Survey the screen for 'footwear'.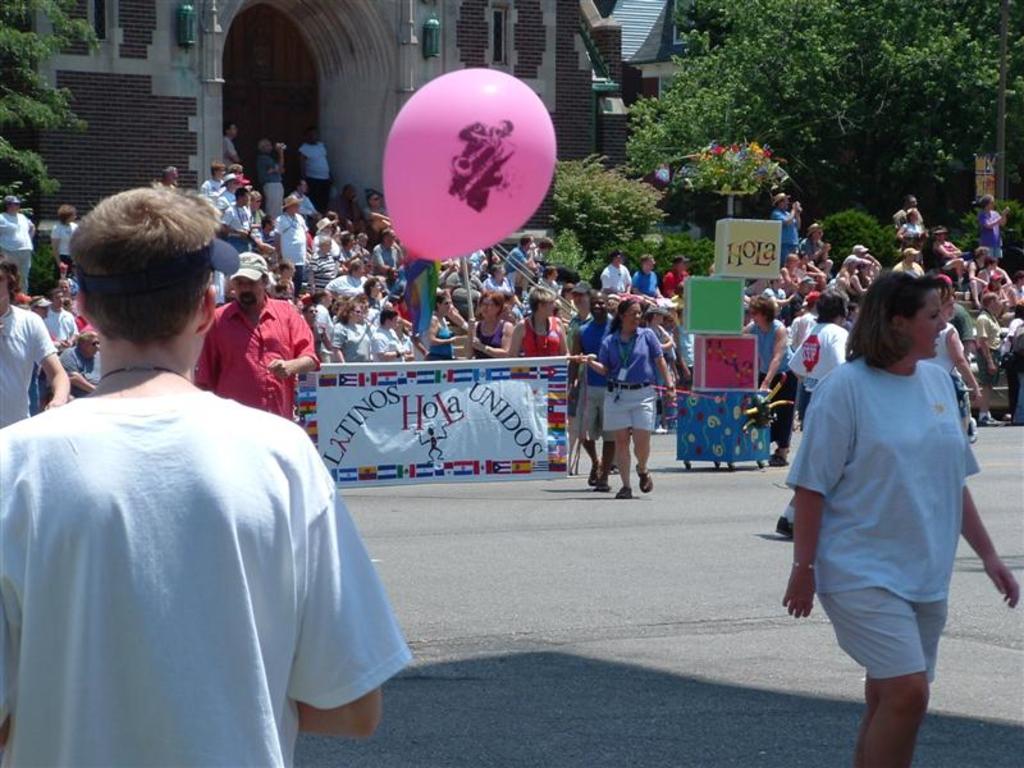
Survey found: region(588, 457, 602, 475).
